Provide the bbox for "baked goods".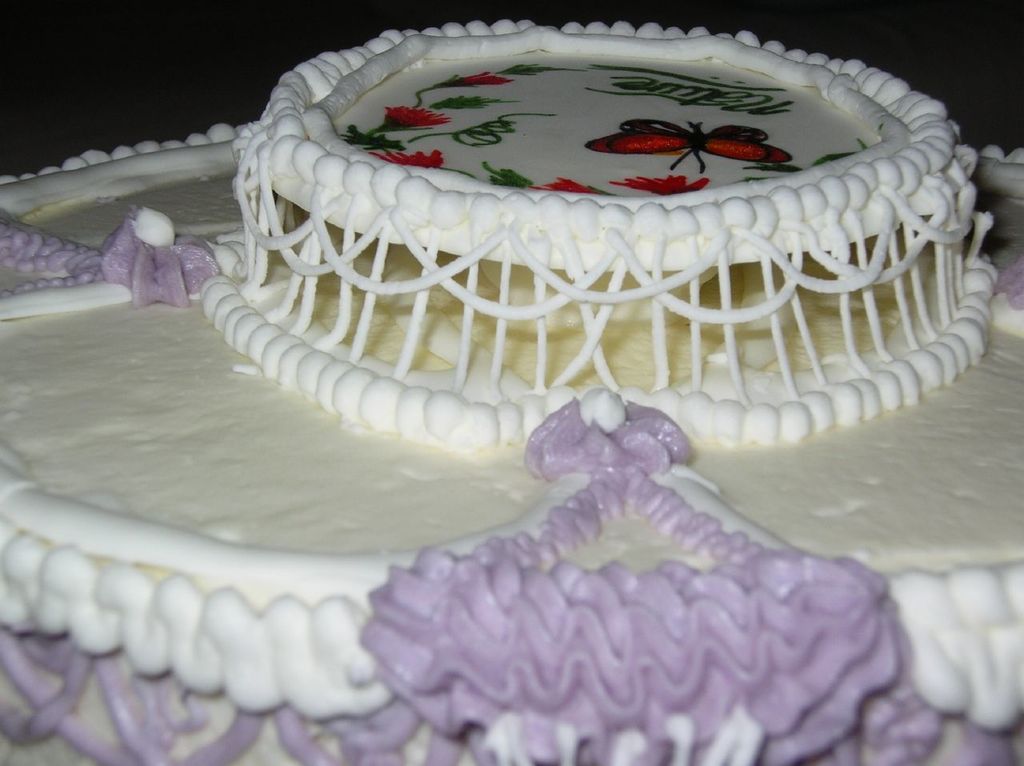
locate(0, 18, 1023, 765).
